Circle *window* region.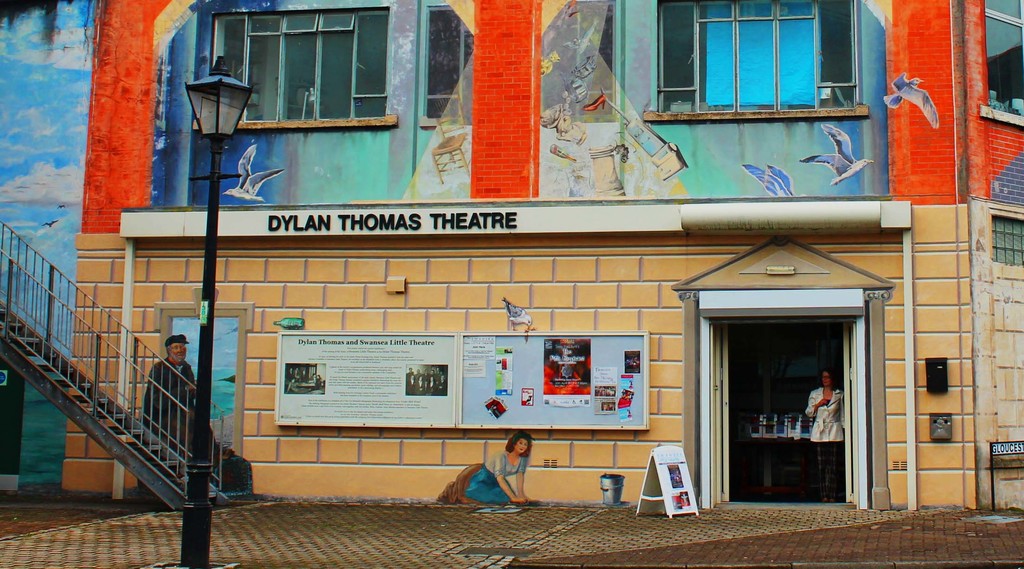
Region: {"left": 643, "top": 1, "right": 867, "bottom": 119}.
